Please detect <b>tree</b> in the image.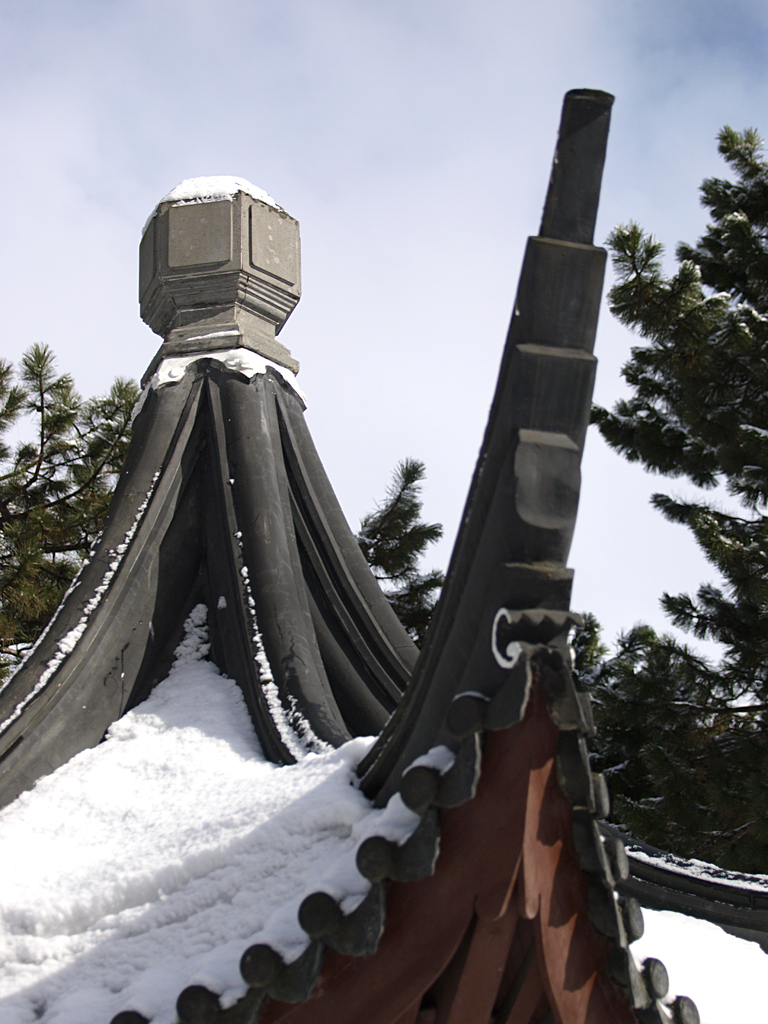
<bbox>625, 163, 750, 696</bbox>.
